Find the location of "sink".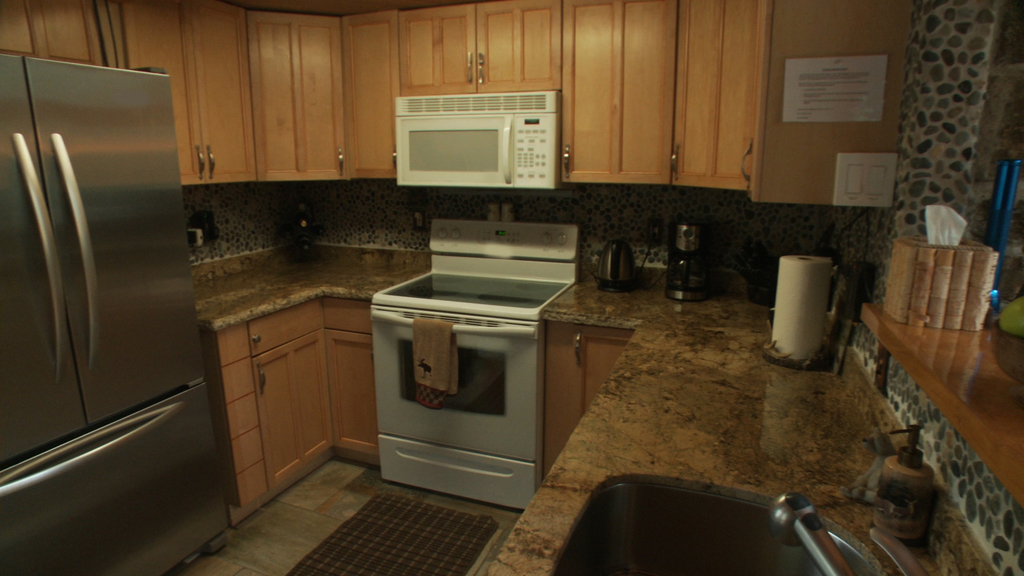
Location: x1=551 y1=472 x2=929 y2=575.
